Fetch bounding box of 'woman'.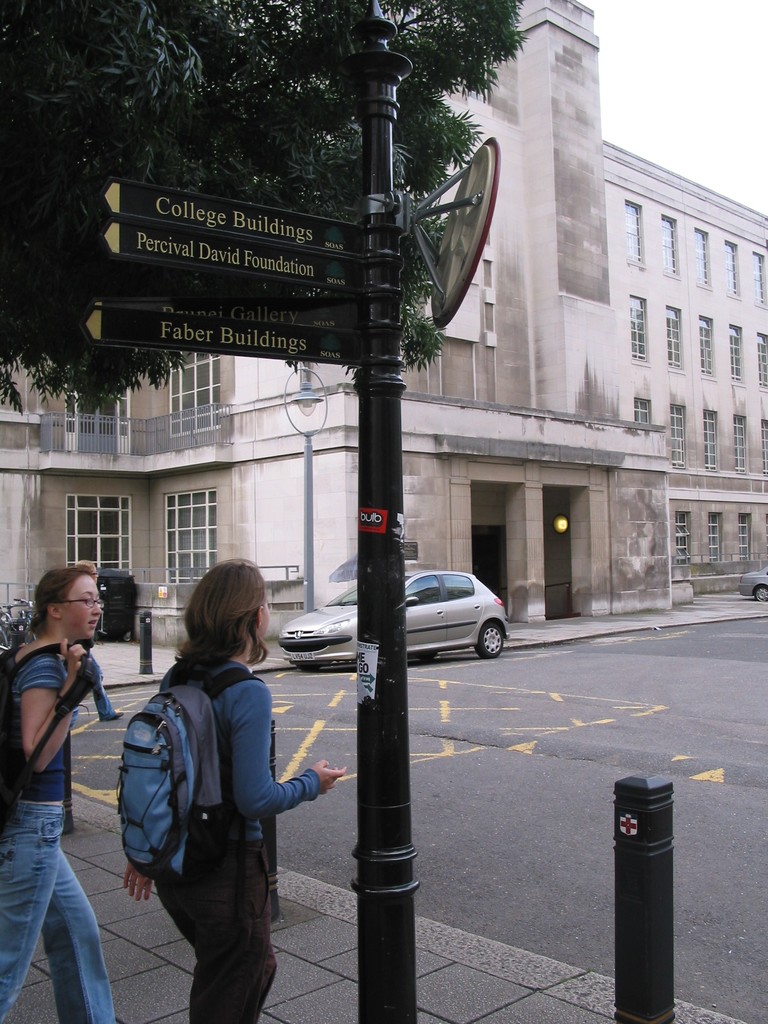
Bbox: [x1=0, y1=554, x2=116, y2=1023].
